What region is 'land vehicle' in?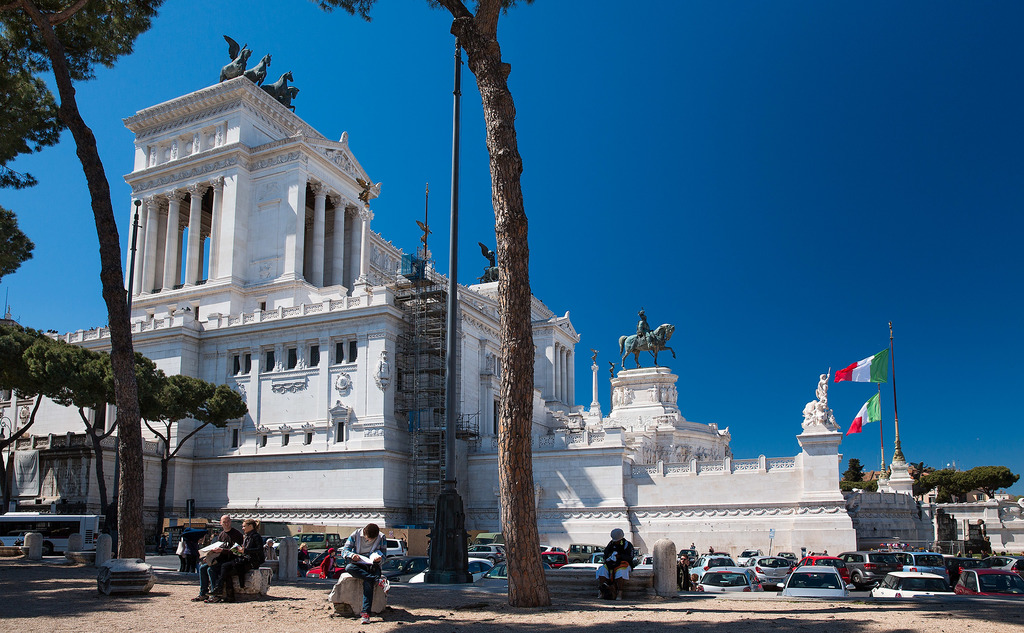
bbox(867, 564, 956, 598).
